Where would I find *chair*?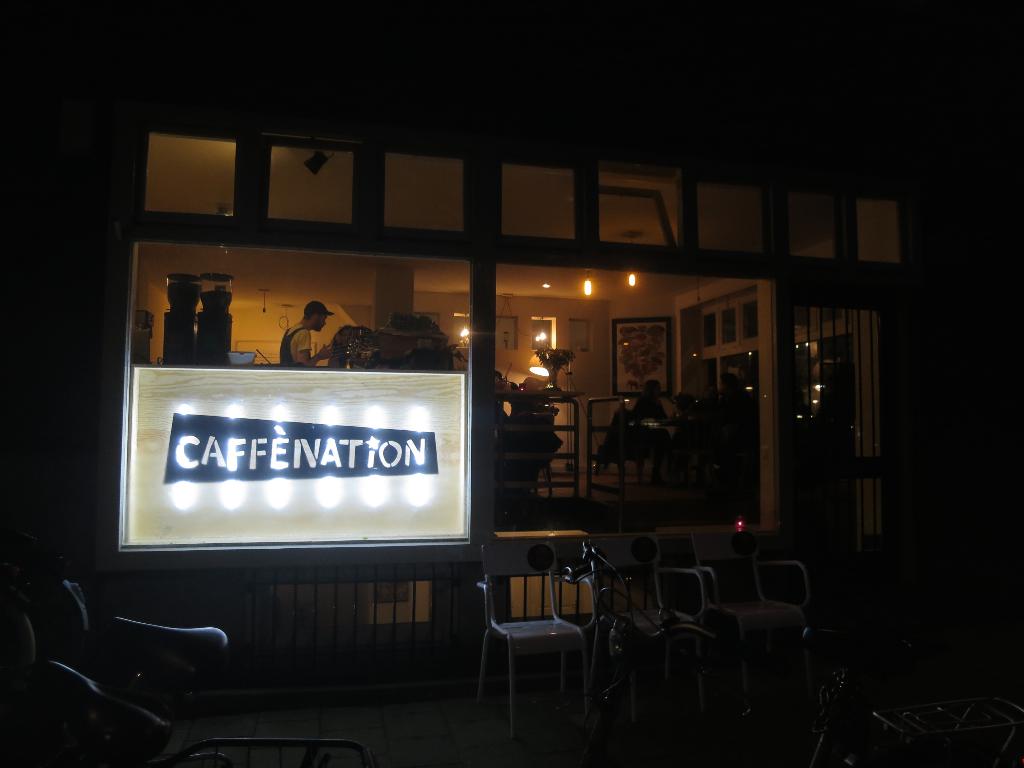
At [595,539,718,733].
